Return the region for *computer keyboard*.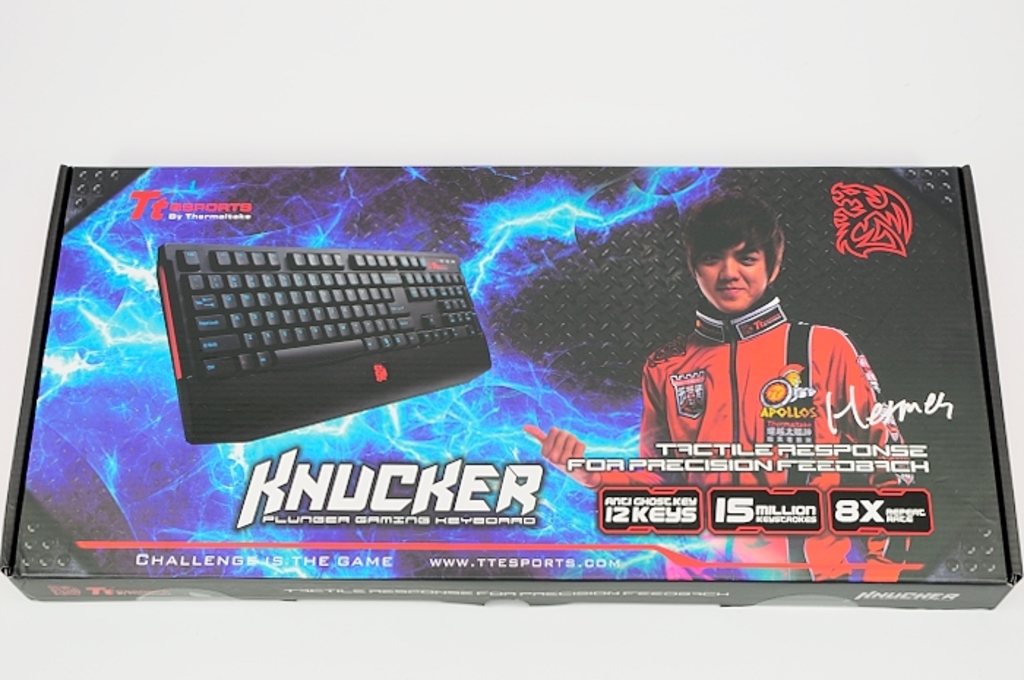
x1=159 y1=243 x2=489 y2=442.
